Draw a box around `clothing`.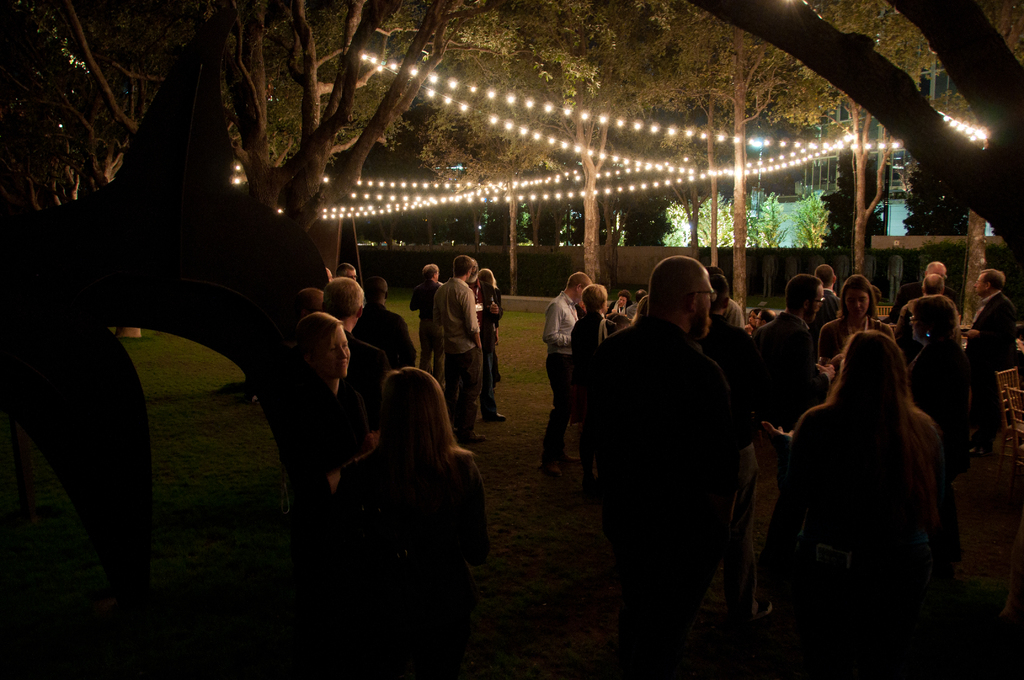
bbox(706, 302, 746, 336).
